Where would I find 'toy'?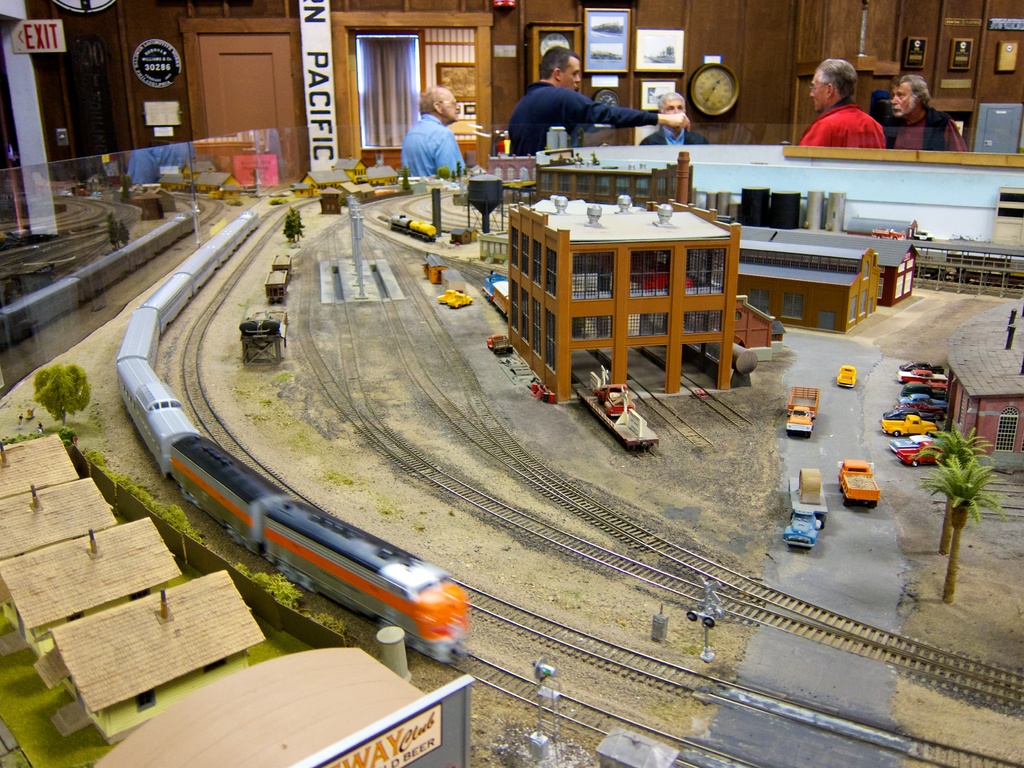
At pyautogui.locateOnScreen(822, 361, 858, 389).
